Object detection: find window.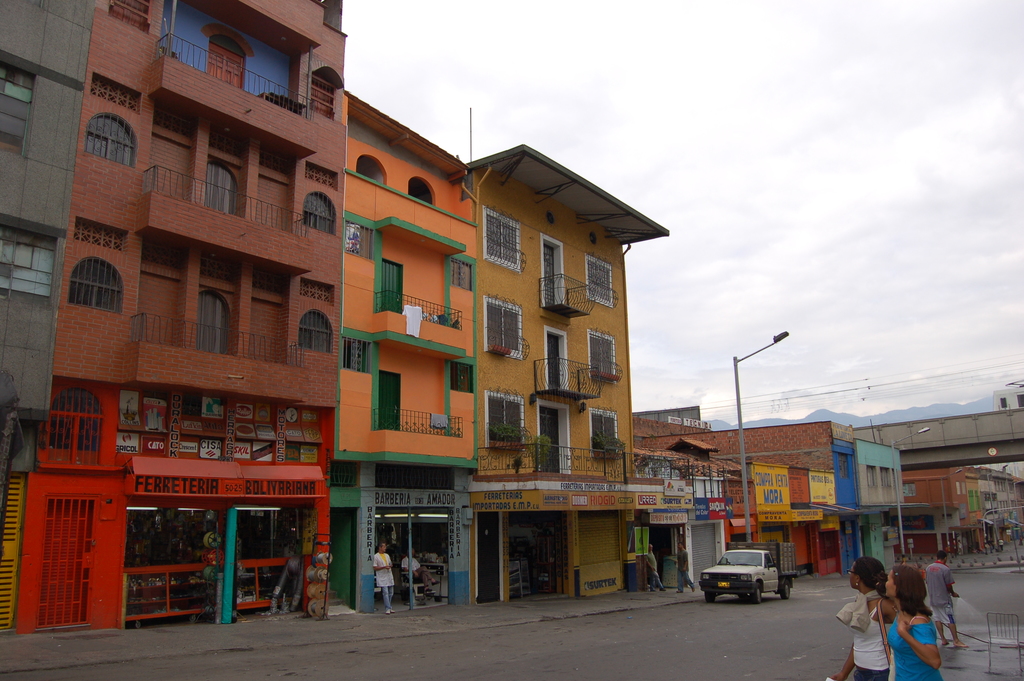
left=585, top=261, right=618, bottom=302.
